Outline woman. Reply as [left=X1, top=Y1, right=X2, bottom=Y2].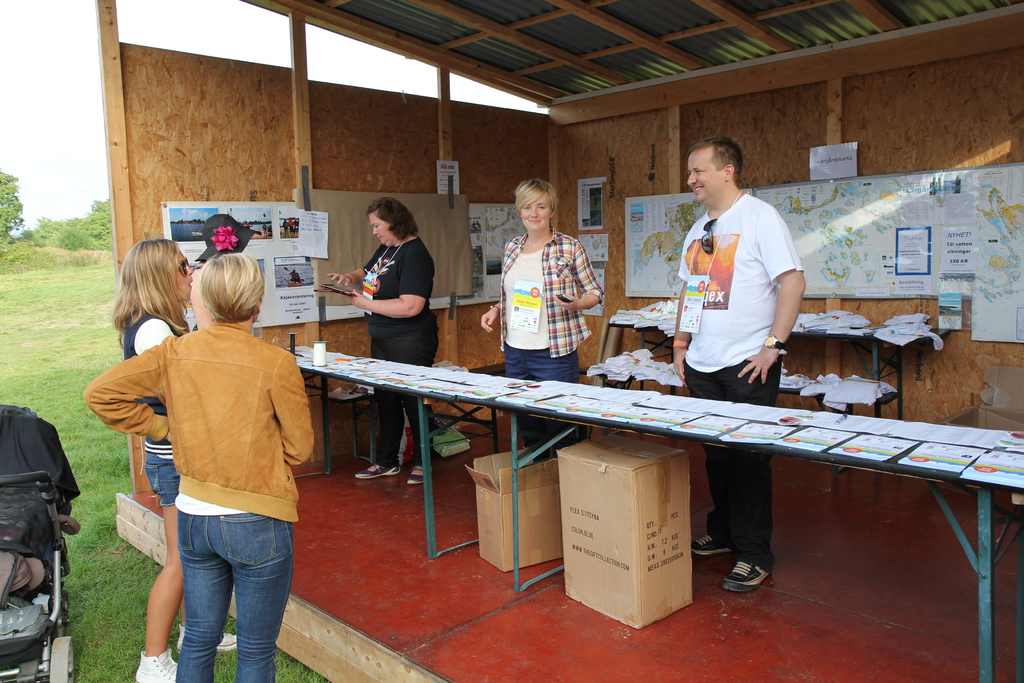
[left=336, top=199, right=437, bottom=486].
